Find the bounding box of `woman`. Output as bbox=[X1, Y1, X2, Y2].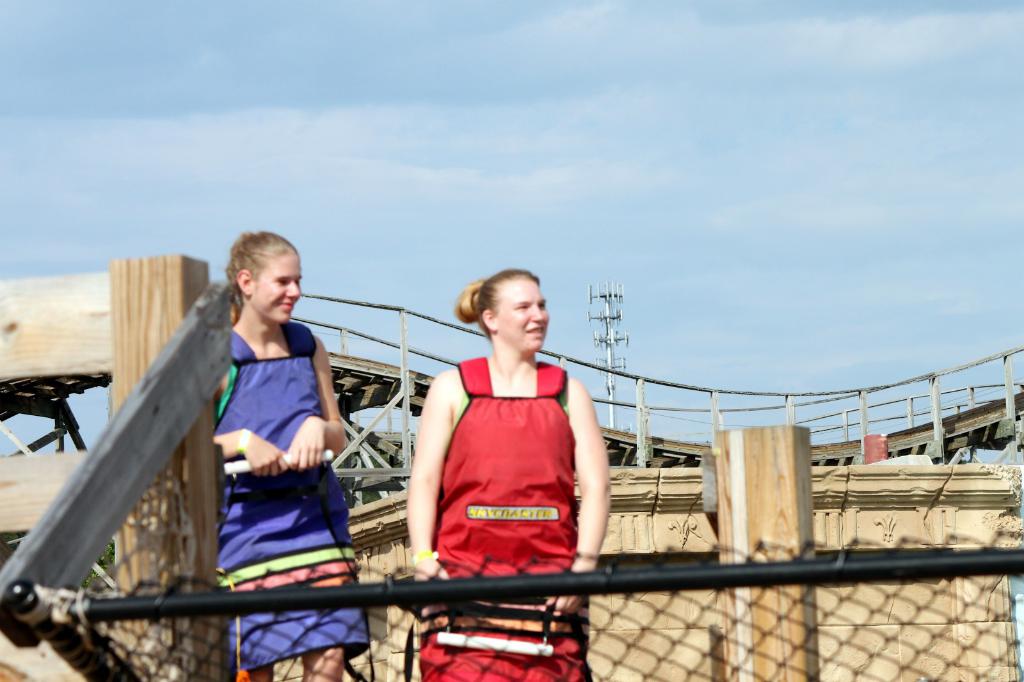
bbox=[407, 268, 613, 681].
